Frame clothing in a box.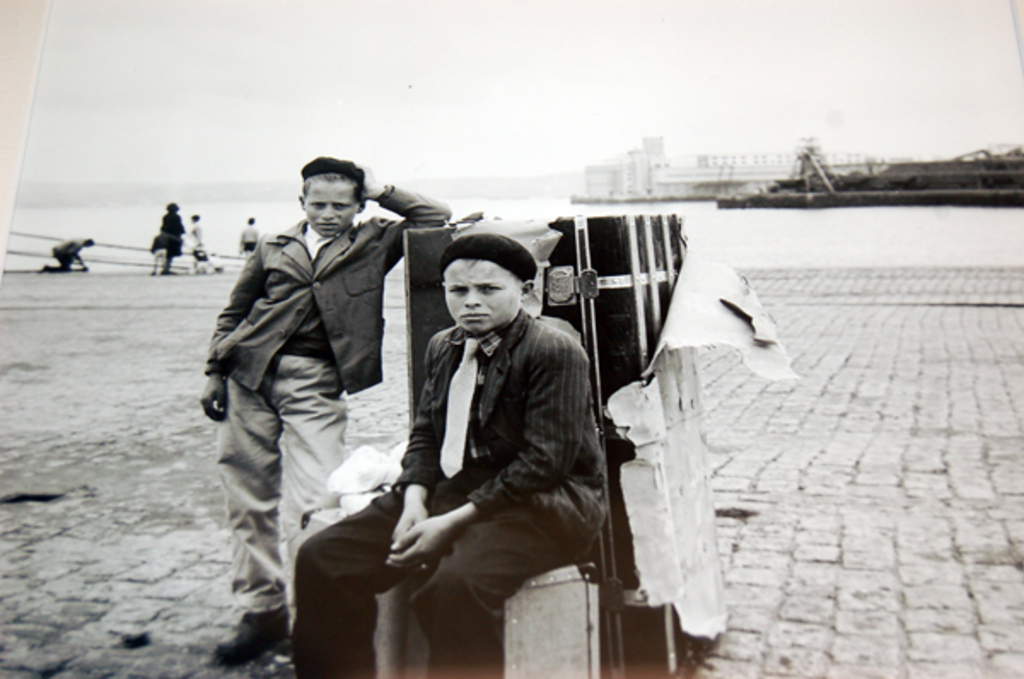
{"x1": 188, "y1": 220, "x2": 203, "y2": 259}.
